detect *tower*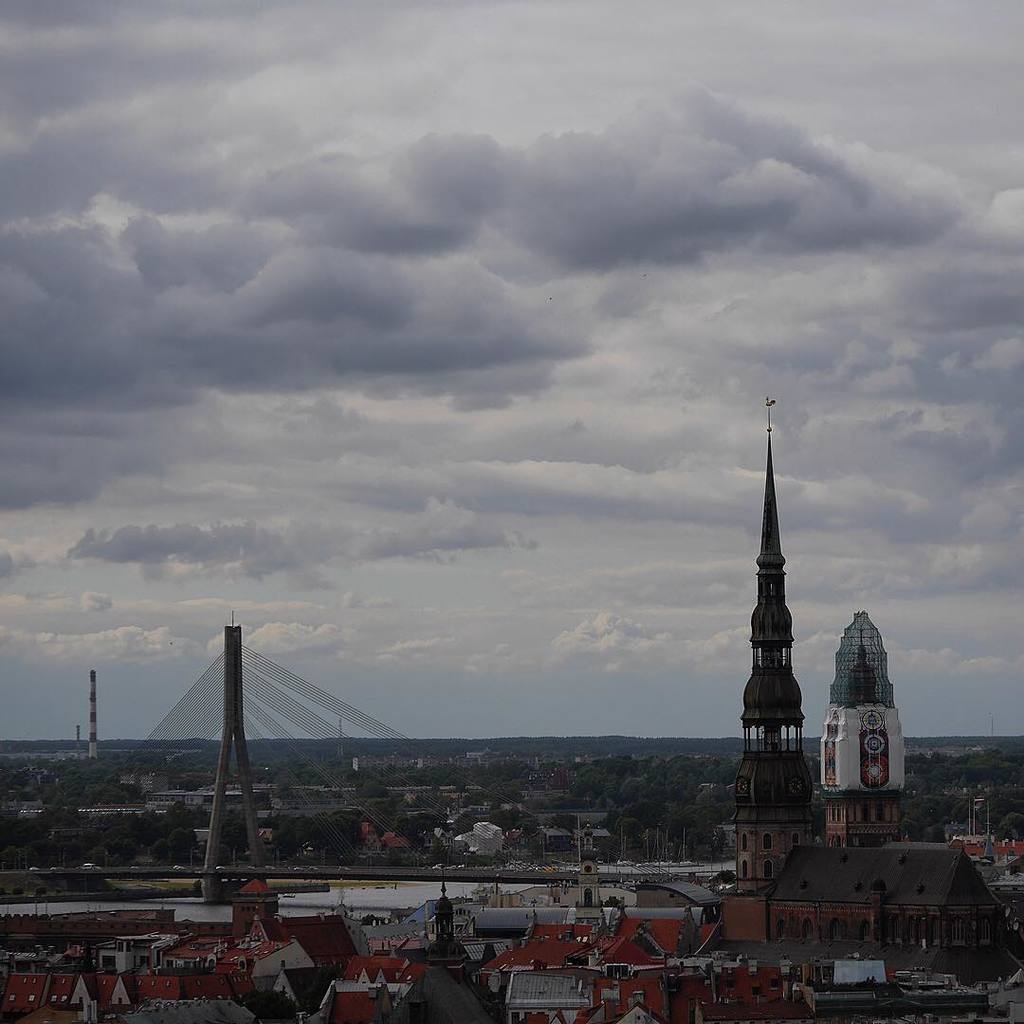
locate(716, 401, 1008, 978)
